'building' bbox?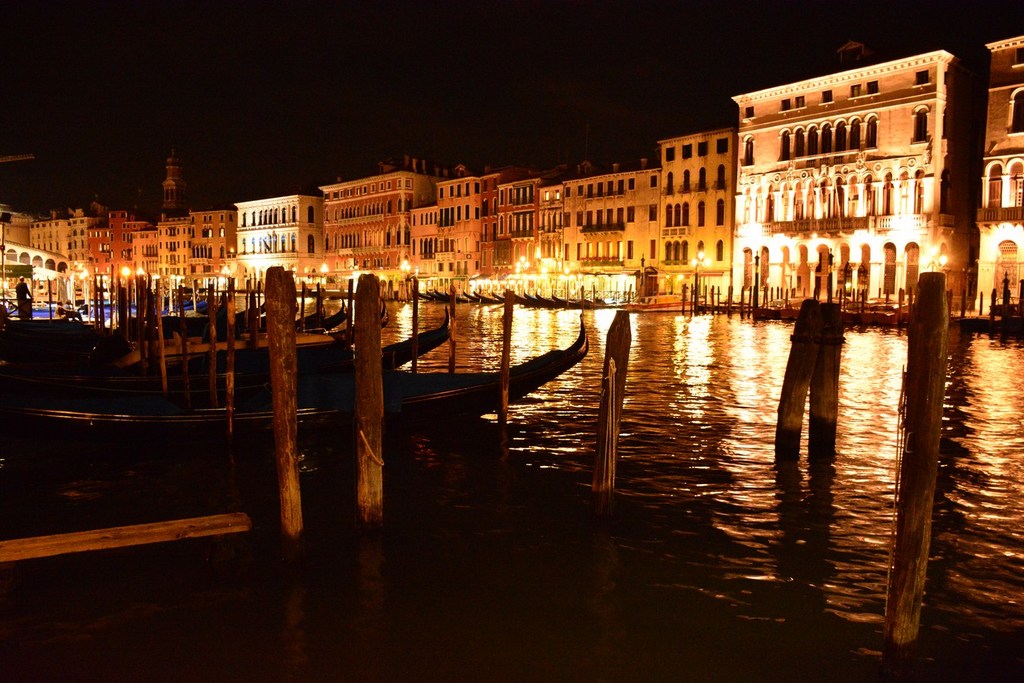
bbox(407, 199, 435, 278)
